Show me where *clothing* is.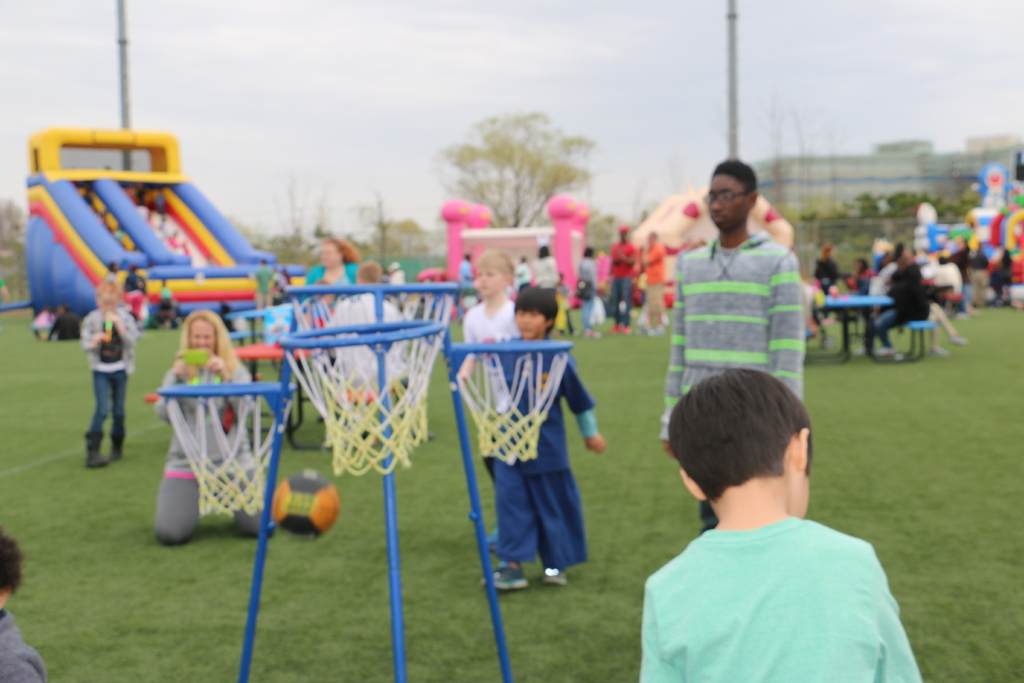
*clothing* is at <box>609,239,638,327</box>.
